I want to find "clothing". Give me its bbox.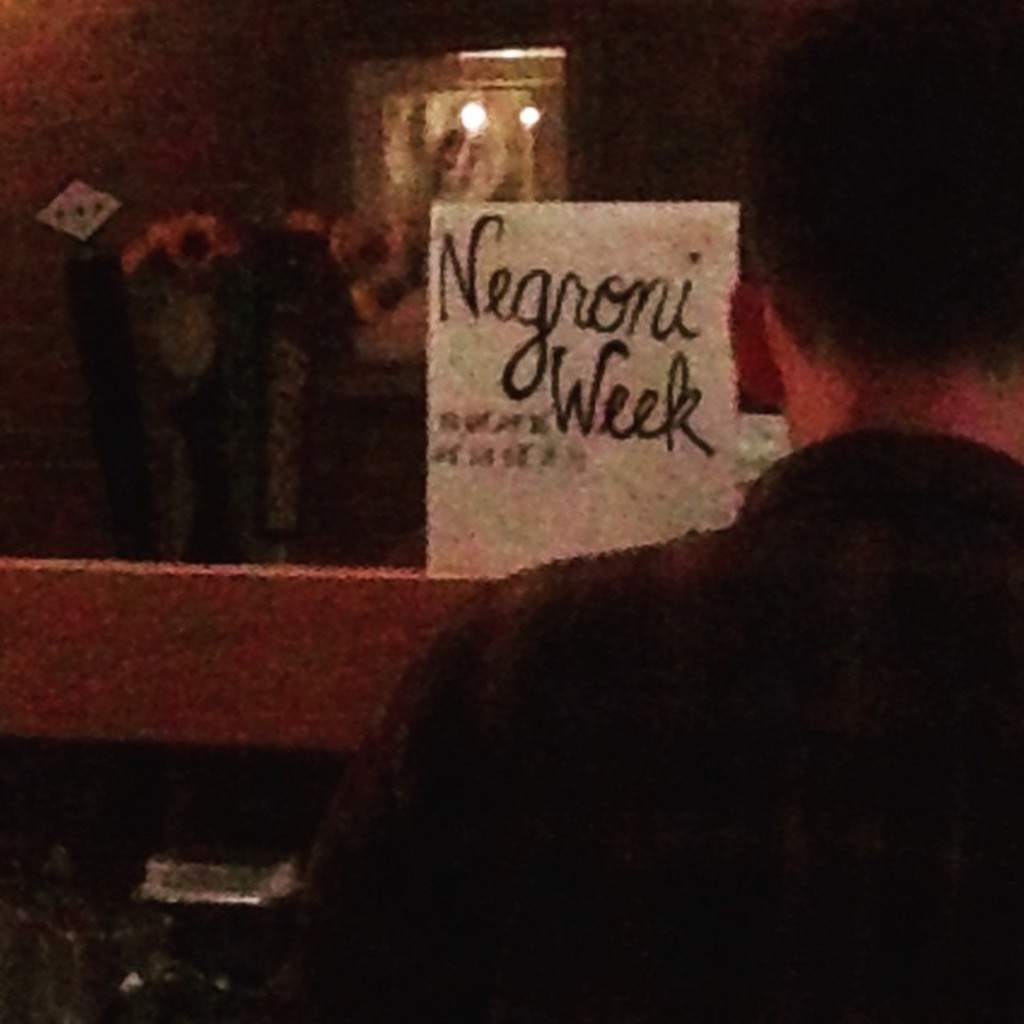
l=326, t=432, r=1022, b=1022.
